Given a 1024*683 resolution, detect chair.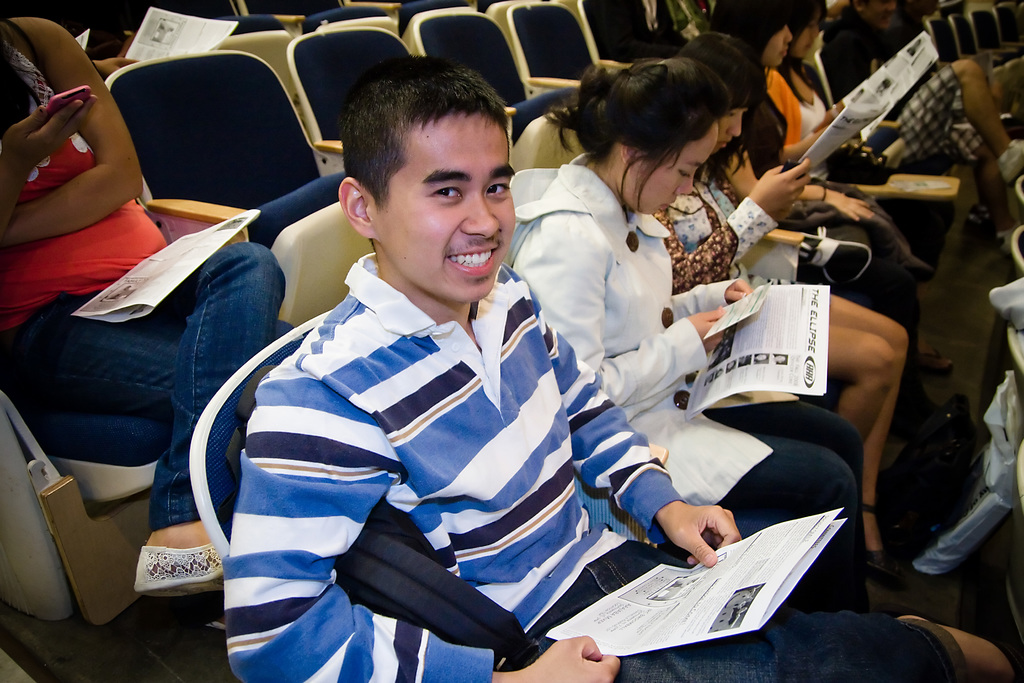
{"x1": 1012, "y1": 172, "x2": 1023, "y2": 216}.
